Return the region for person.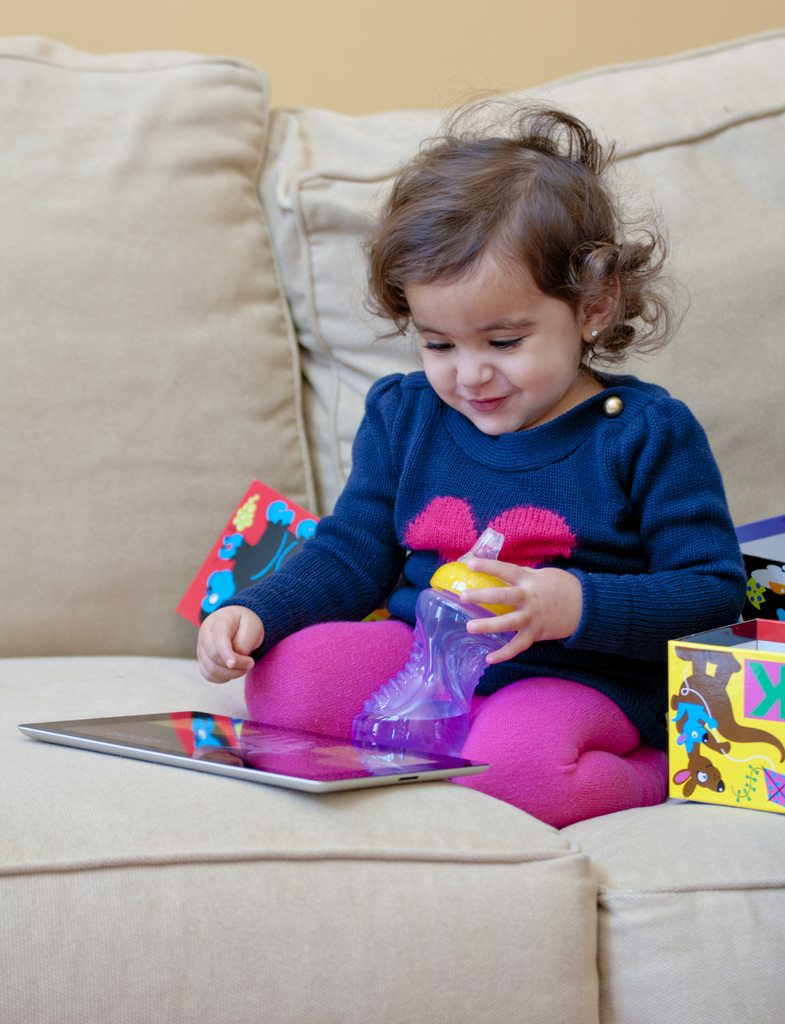
x1=195 y1=90 x2=752 y2=836.
